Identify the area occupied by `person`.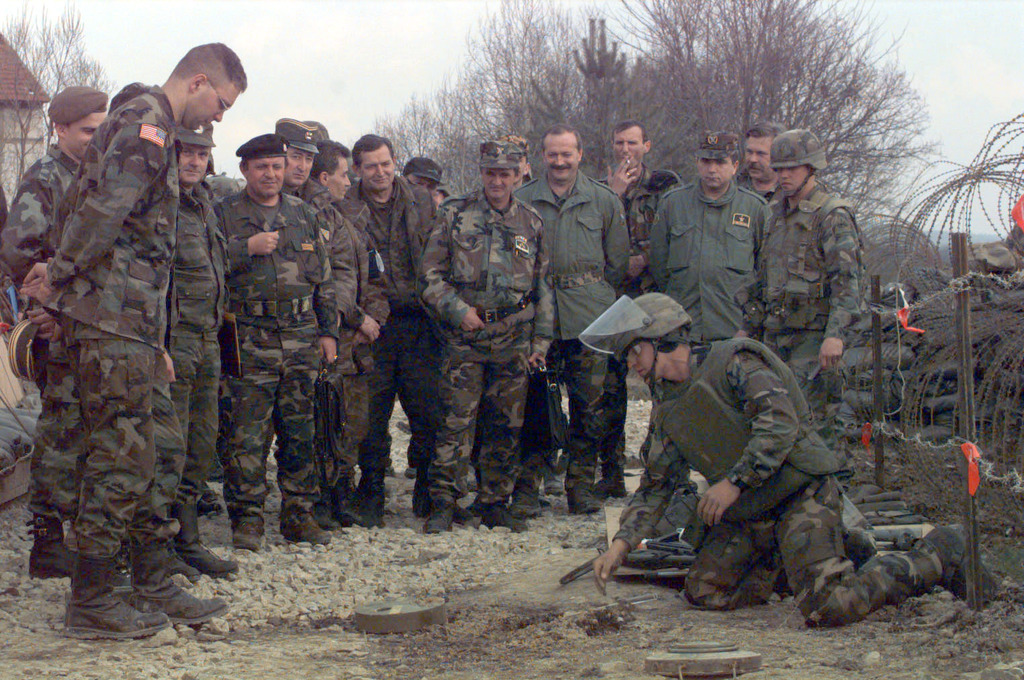
Area: rect(589, 292, 994, 631).
